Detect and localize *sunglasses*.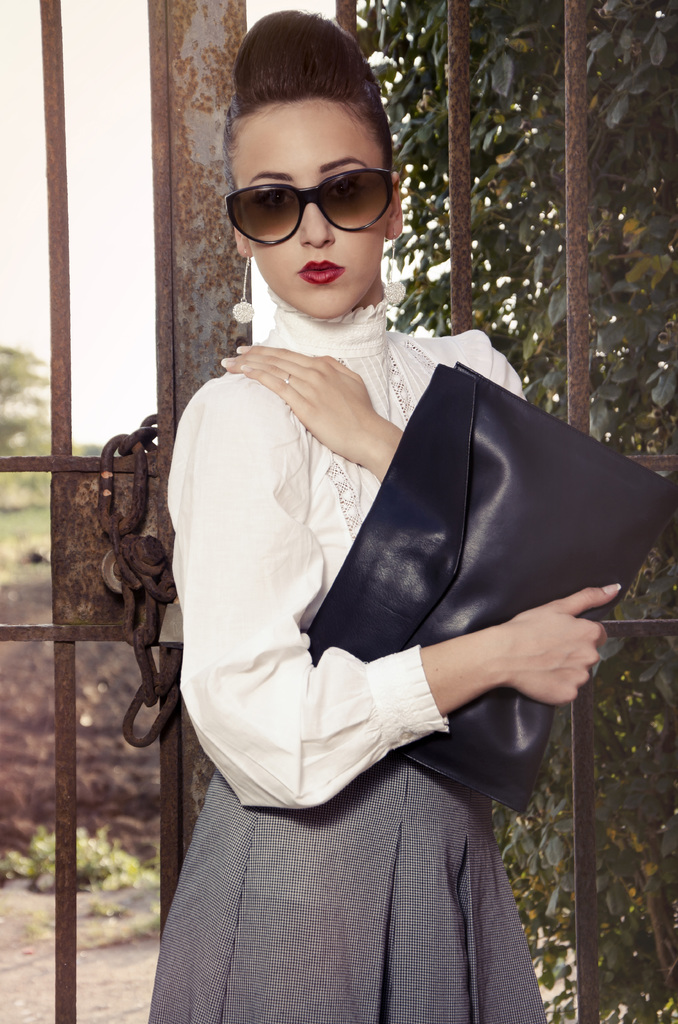
Localized at pyautogui.locateOnScreen(223, 170, 394, 249).
